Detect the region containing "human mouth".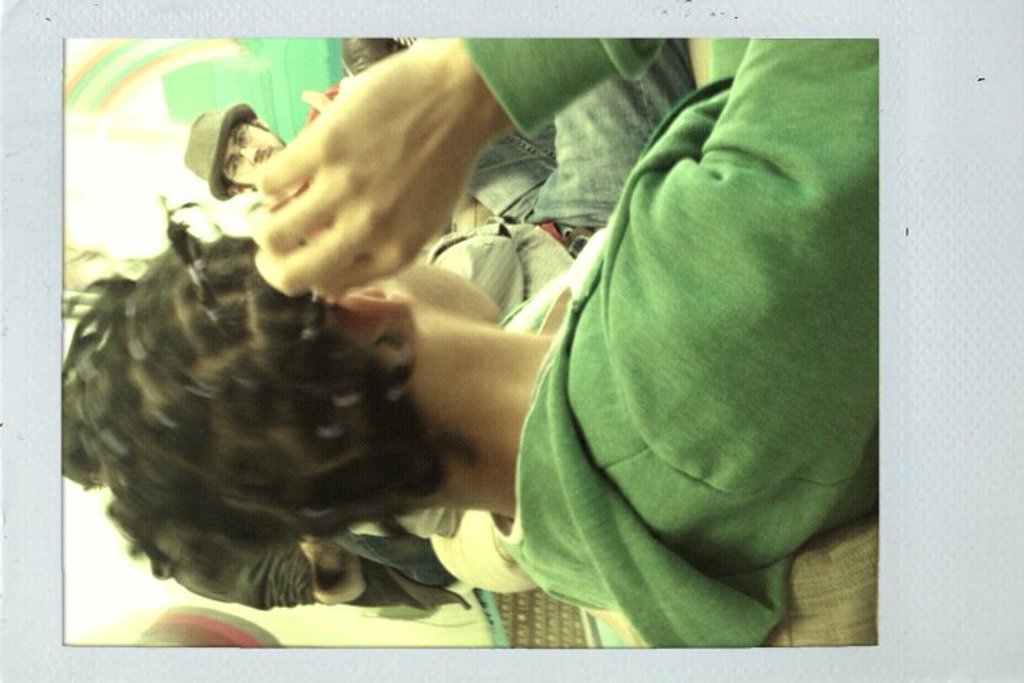
box(263, 147, 273, 164).
